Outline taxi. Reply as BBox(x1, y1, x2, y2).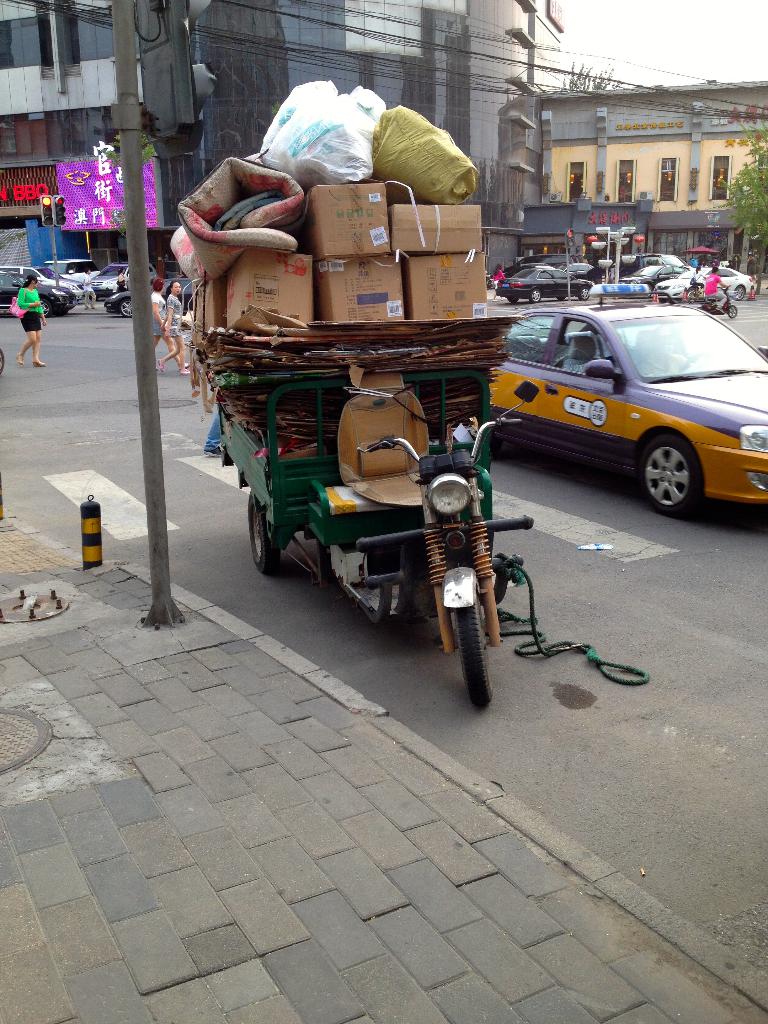
BBox(469, 264, 767, 497).
